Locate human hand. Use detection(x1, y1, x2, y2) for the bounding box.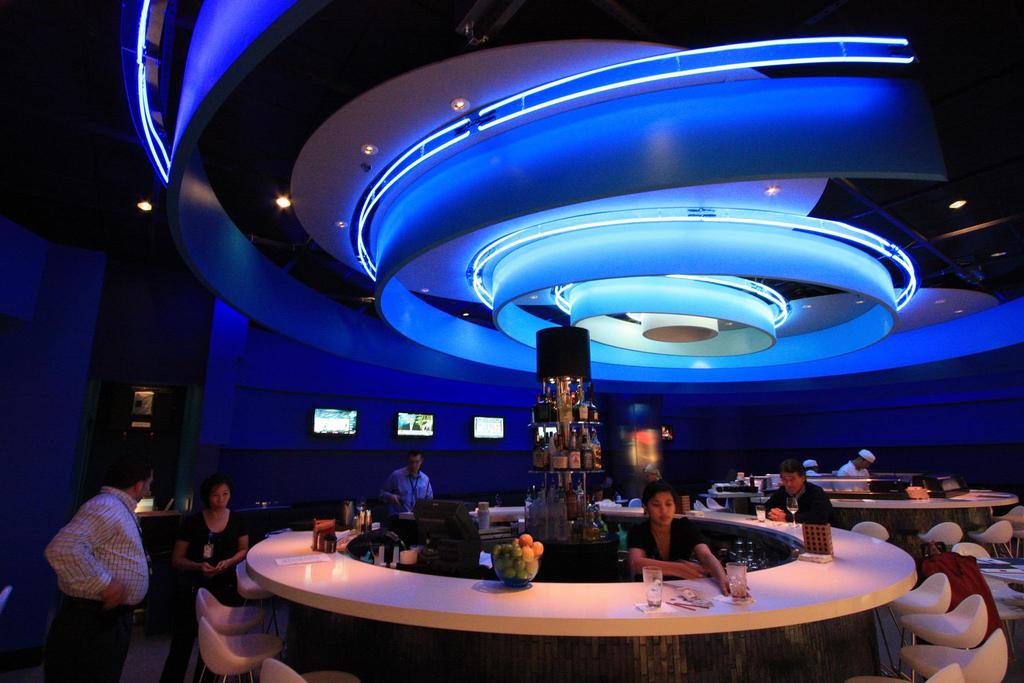
detection(769, 509, 787, 523).
